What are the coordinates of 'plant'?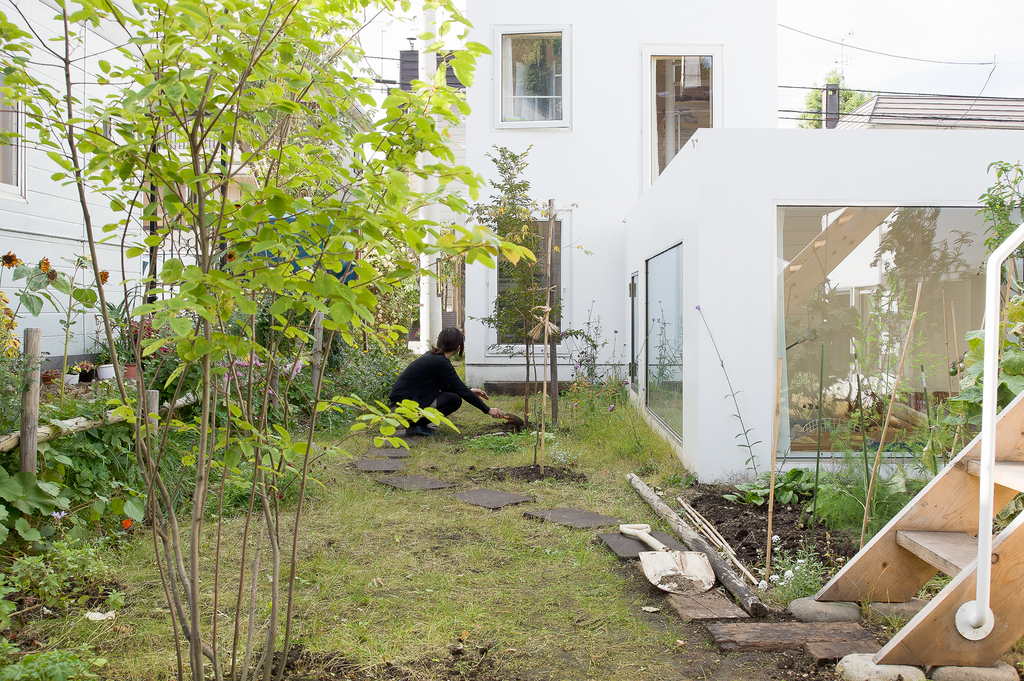
913/501/1023/595.
